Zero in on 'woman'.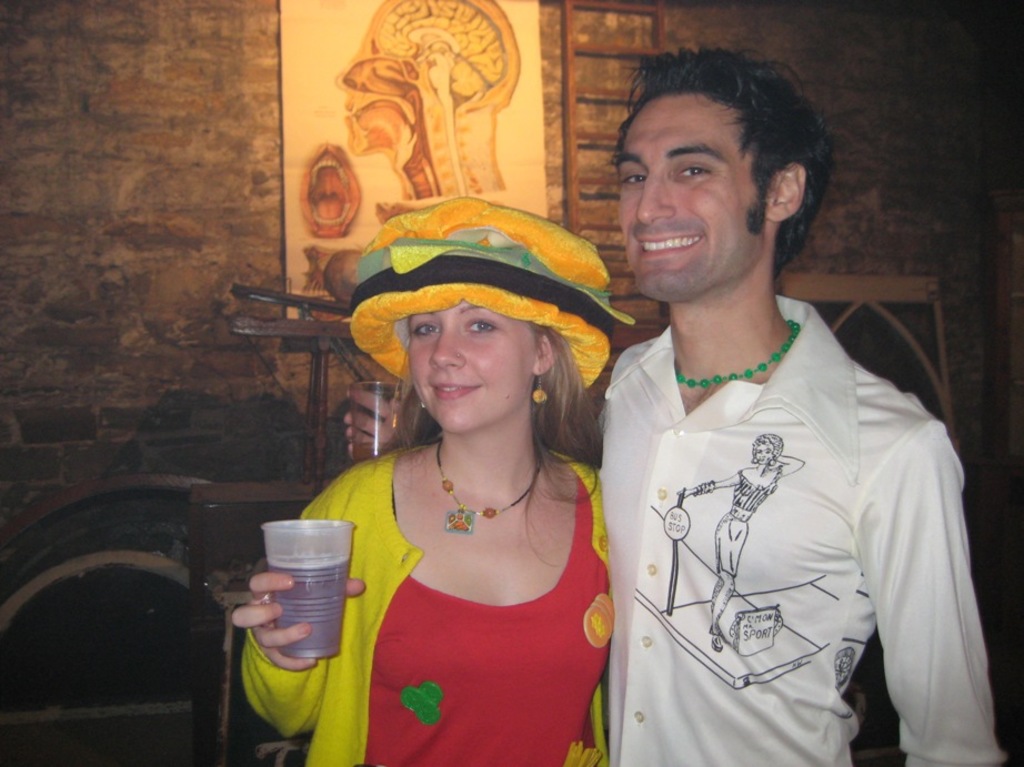
Zeroed in: bbox=(267, 215, 649, 766).
